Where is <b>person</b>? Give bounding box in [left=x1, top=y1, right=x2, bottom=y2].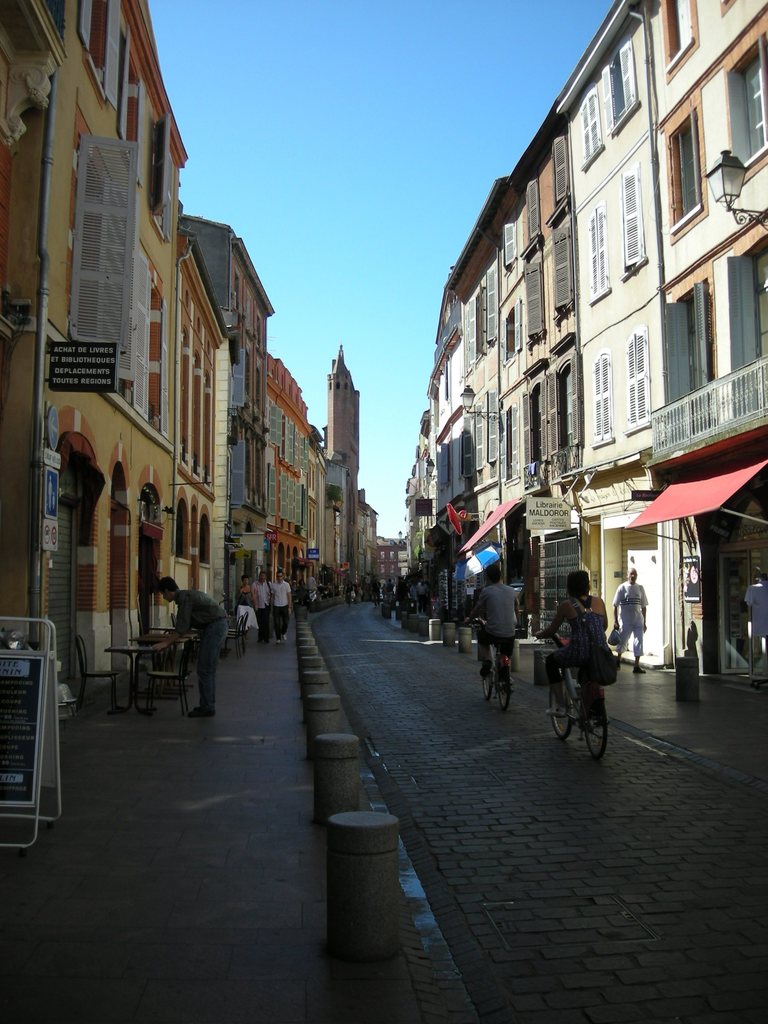
[left=417, top=580, right=428, bottom=612].
